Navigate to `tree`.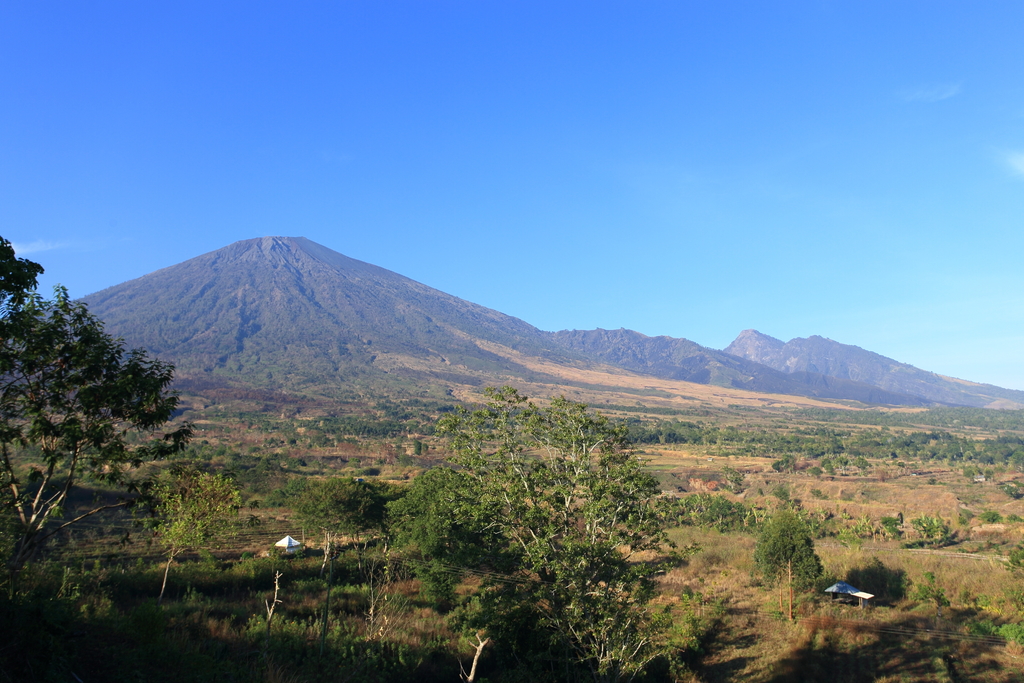
Navigation target: bbox(262, 572, 291, 641).
